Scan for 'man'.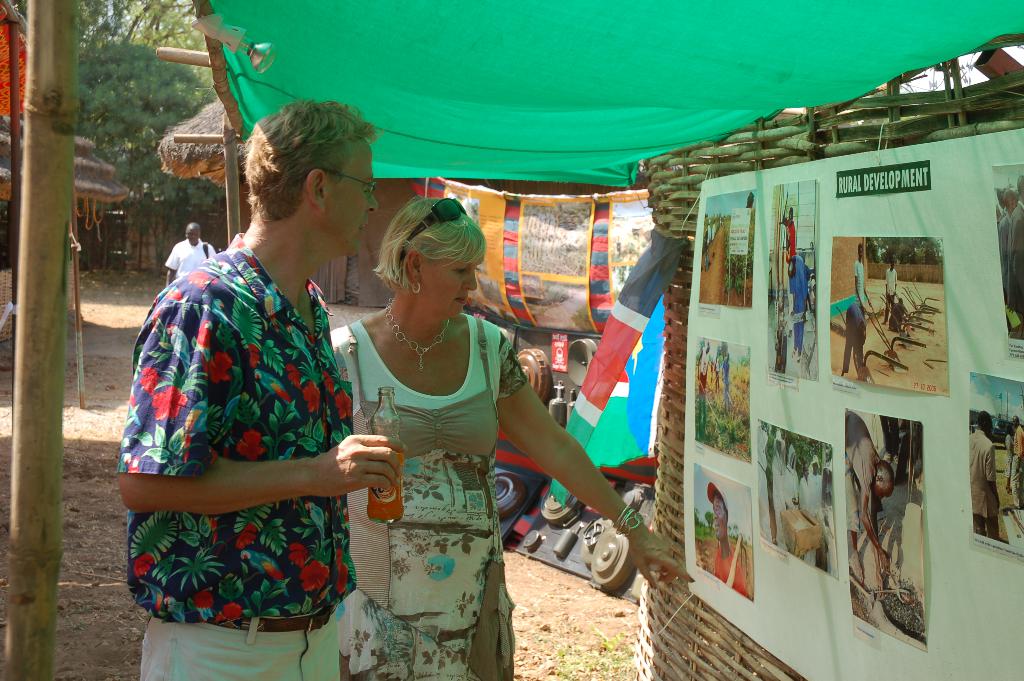
Scan result: detection(852, 243, 863, 300).
